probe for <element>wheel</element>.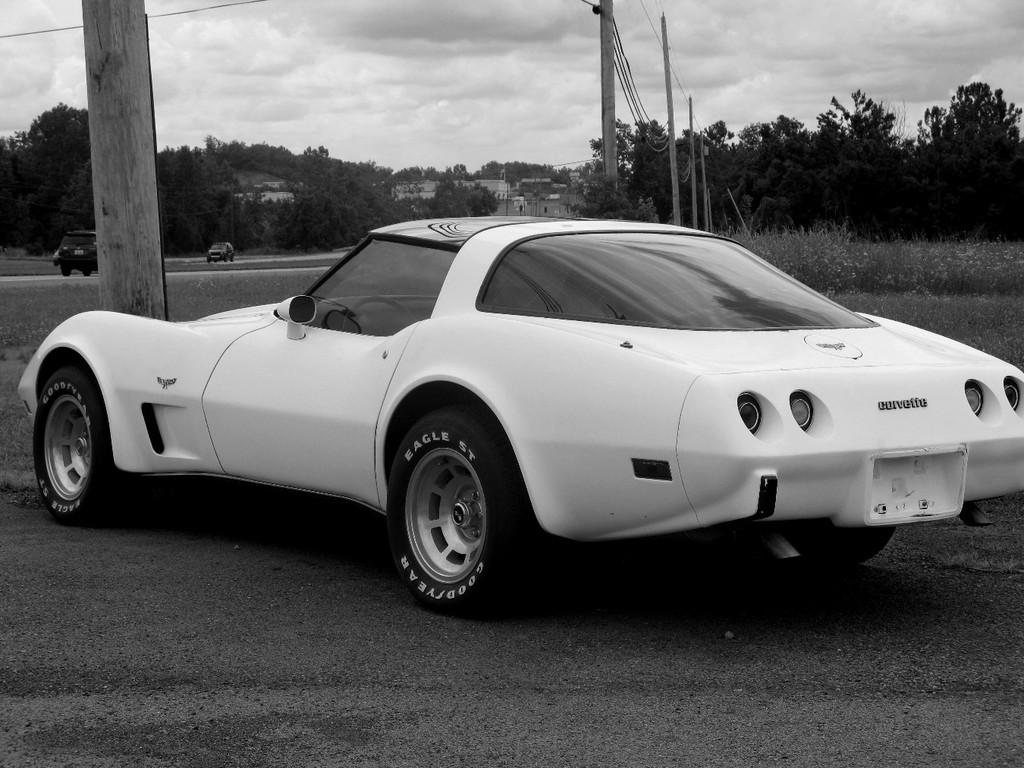
Probe result: {"x1": 221, "y1": 258, "x2": 226, "y2": 263}.
